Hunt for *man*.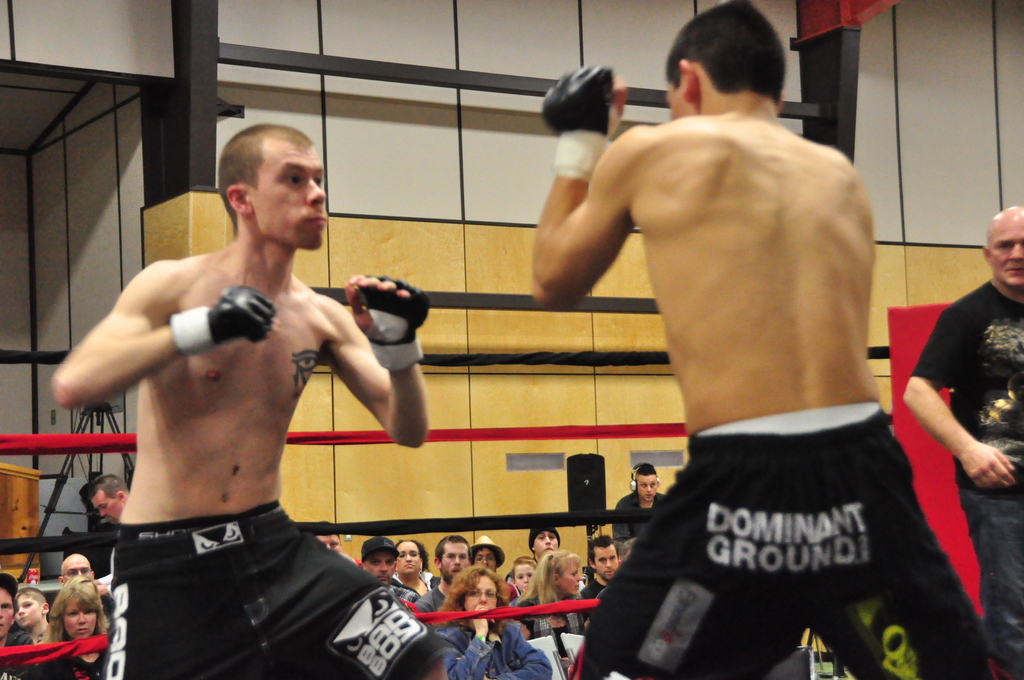
Hunted down at 13, 585, 54, 640.
